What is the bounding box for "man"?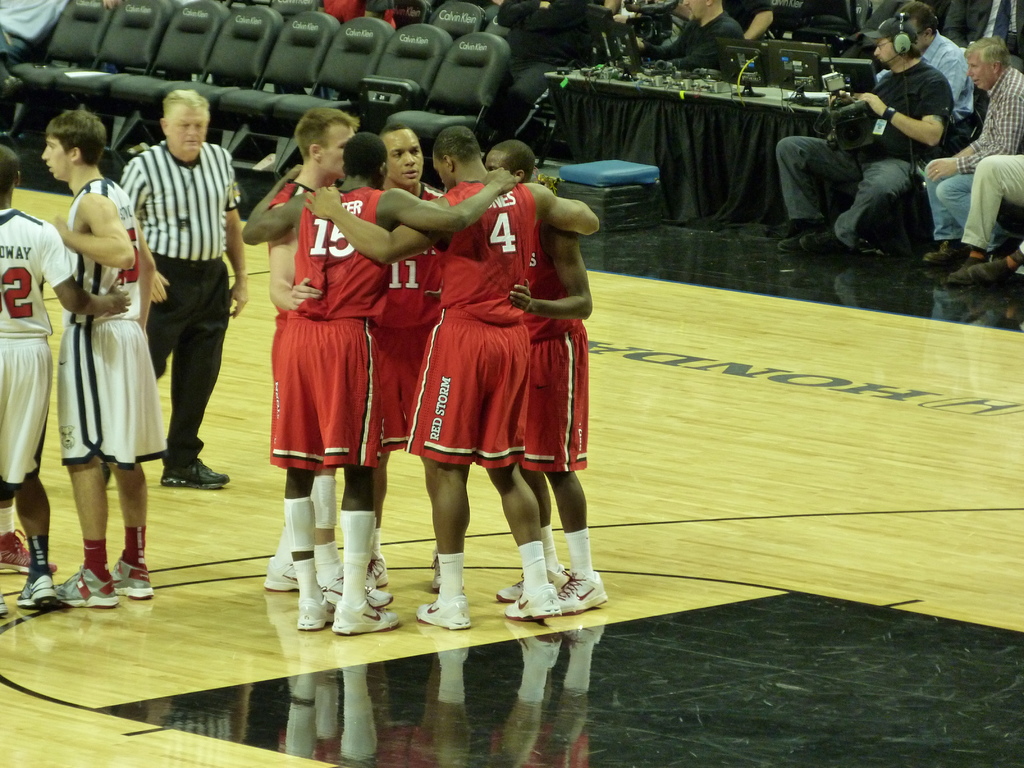
[773, 16, 955, 258].
